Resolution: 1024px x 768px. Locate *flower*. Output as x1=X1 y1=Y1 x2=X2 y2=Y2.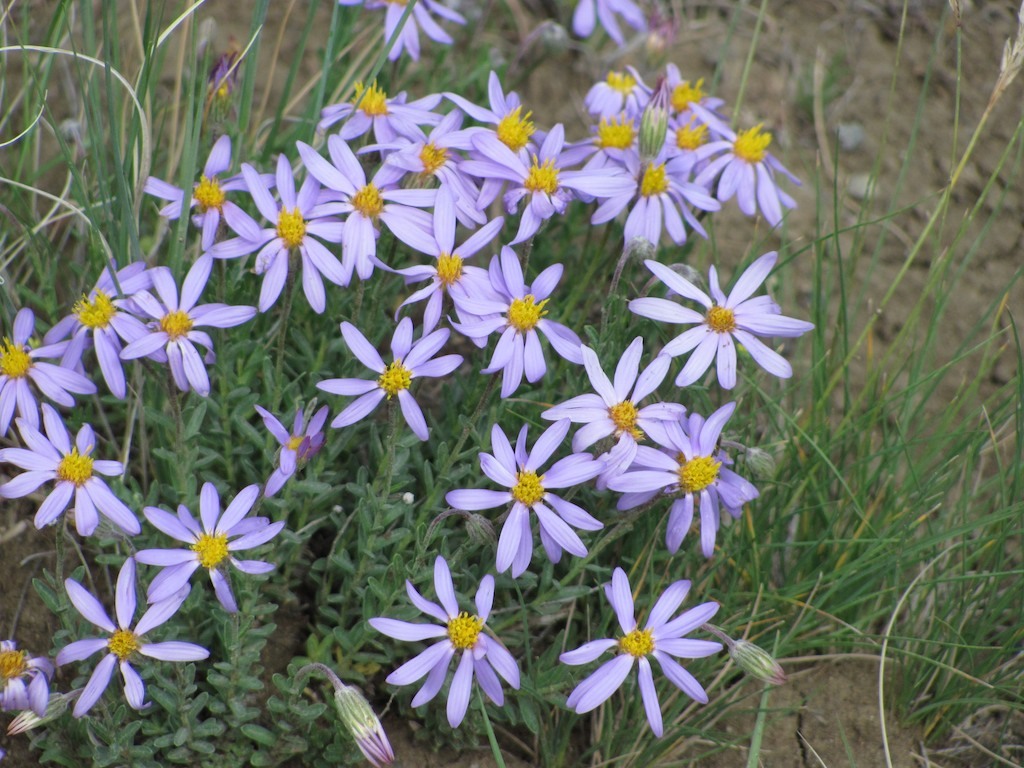
x1=252 y1=396 x2=334 y2=497.
